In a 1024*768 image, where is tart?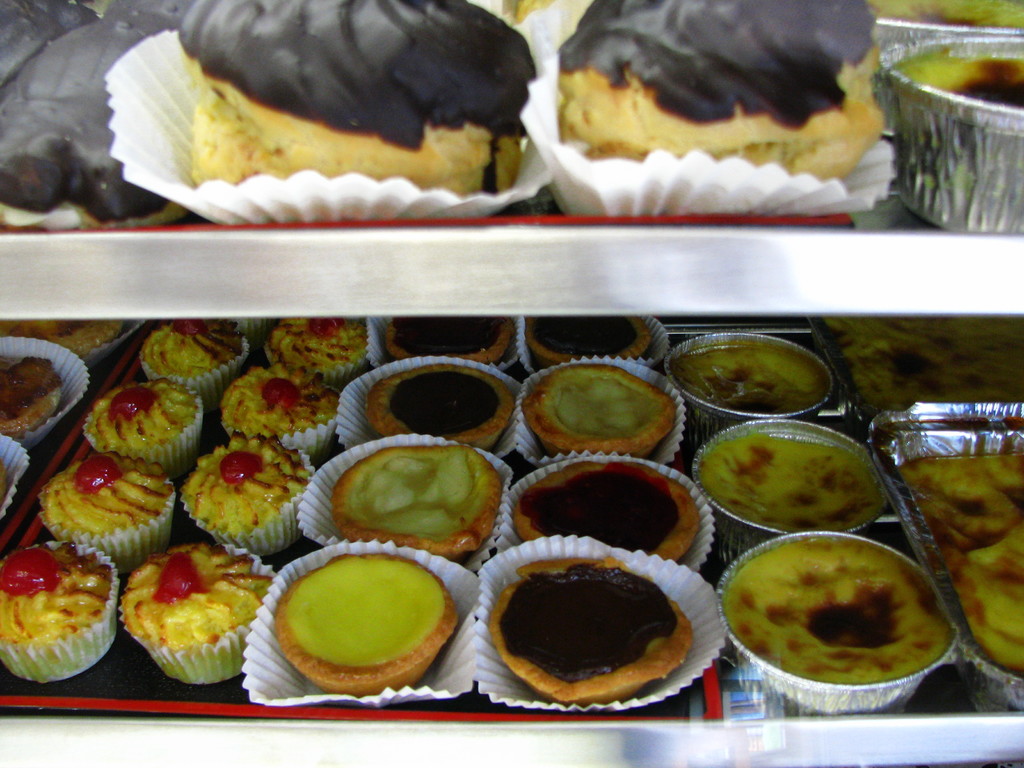
detection(335, 355, 520, 458).
